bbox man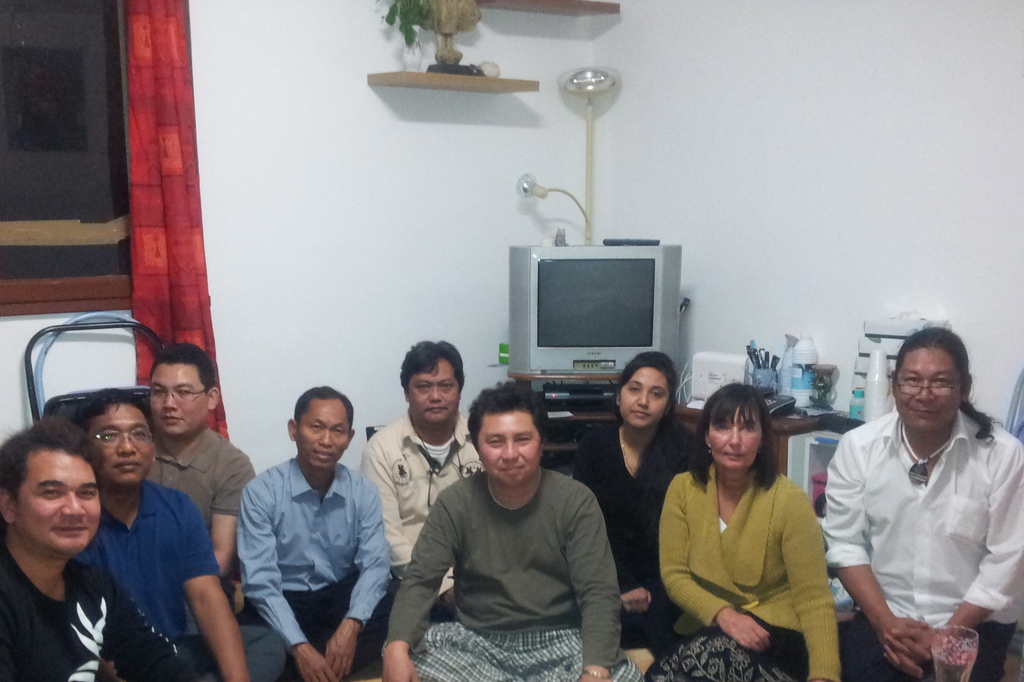
{"left": 208, "top": 378, "right": 397, "bottom": 669}
